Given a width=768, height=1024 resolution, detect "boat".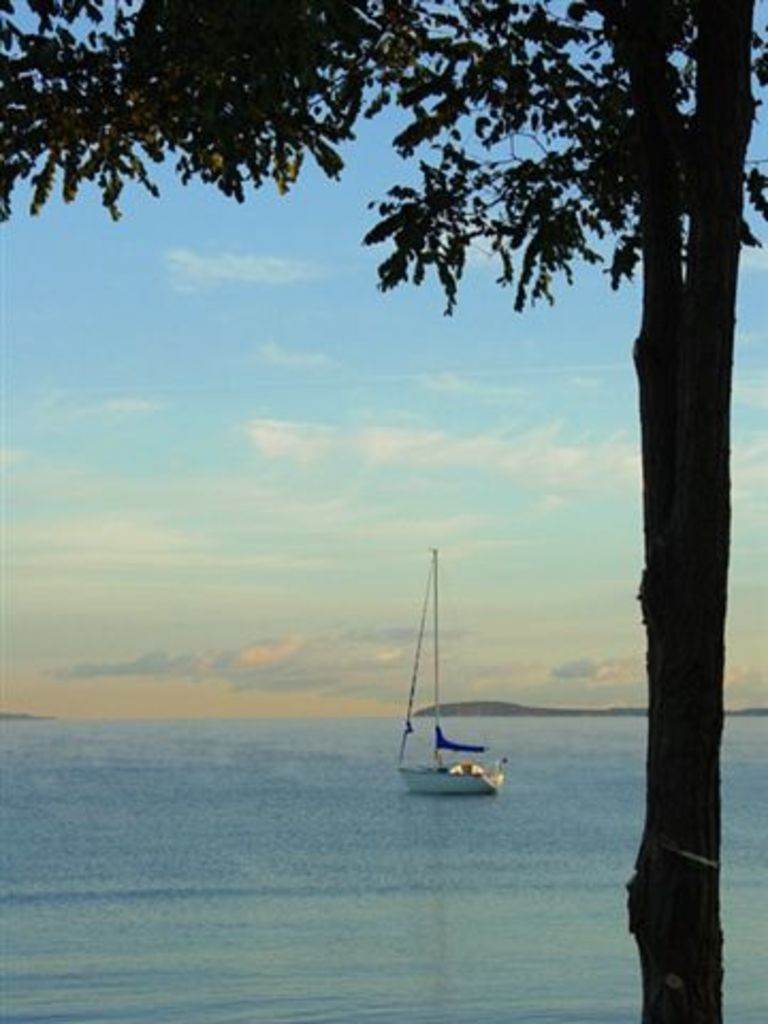
box=[384, 544, 523, 804].
